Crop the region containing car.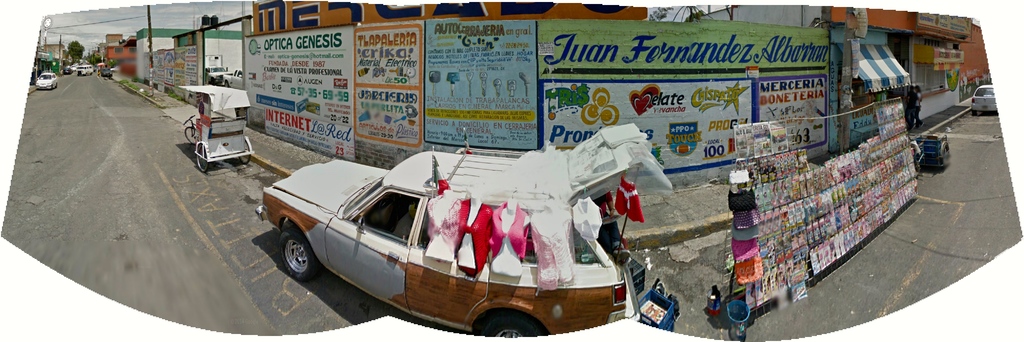
Crop region: <region>34, 71, 58, 90</region>.
